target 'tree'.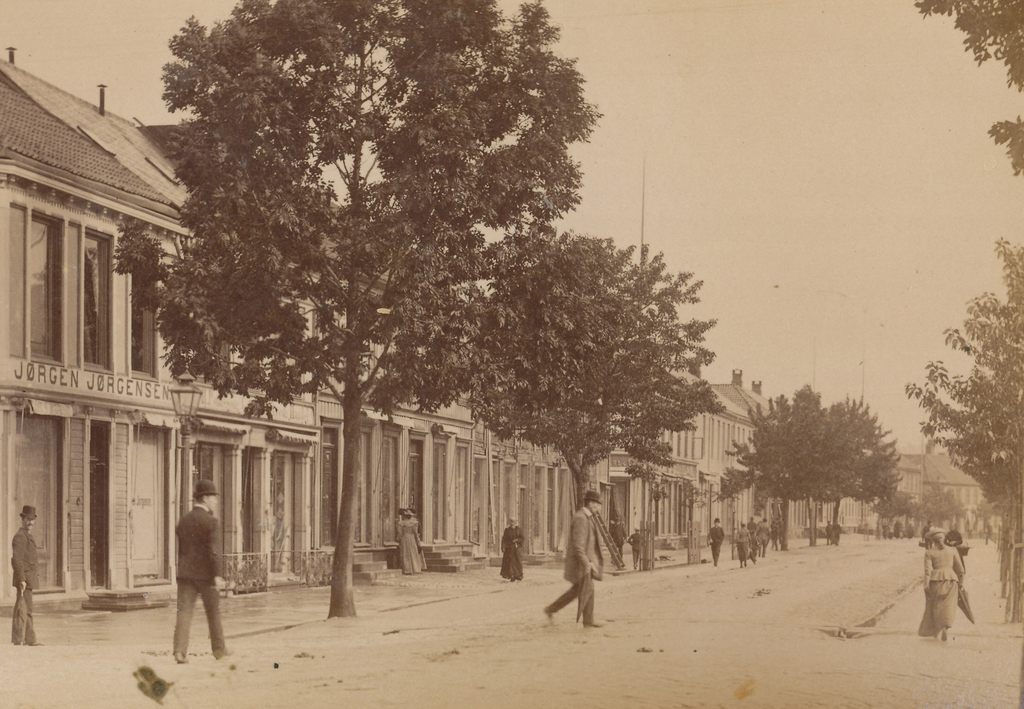
Target region: bbox=[456, 223, 728, 582].
